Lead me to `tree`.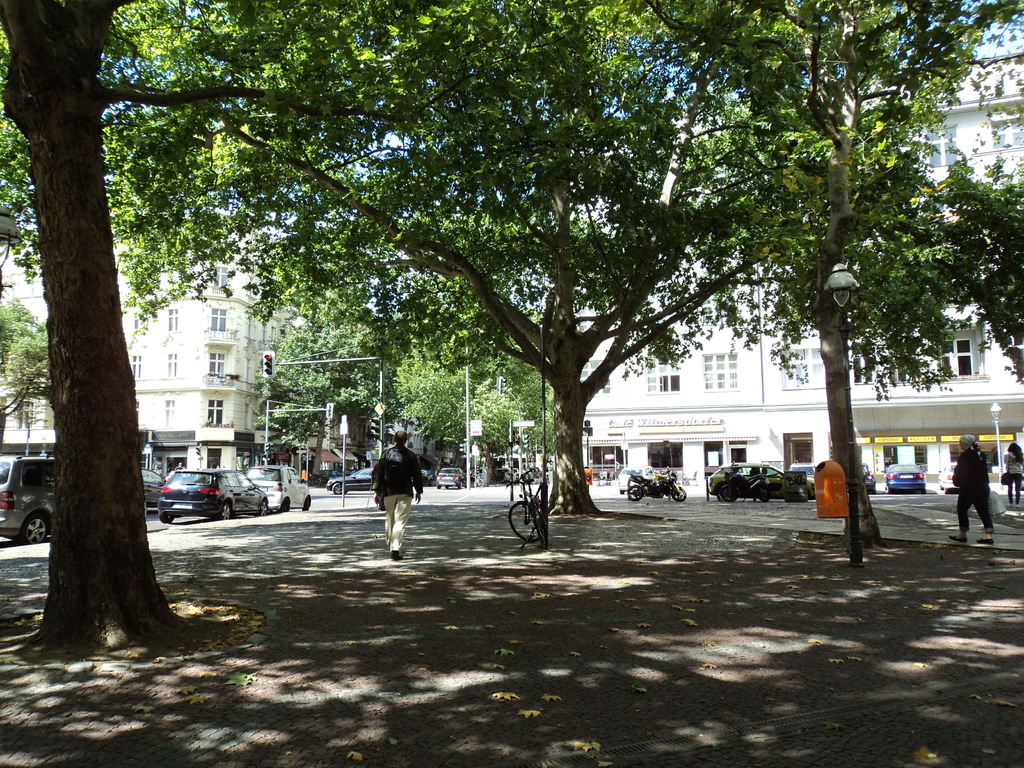
Lead to [518,370,561,458].
